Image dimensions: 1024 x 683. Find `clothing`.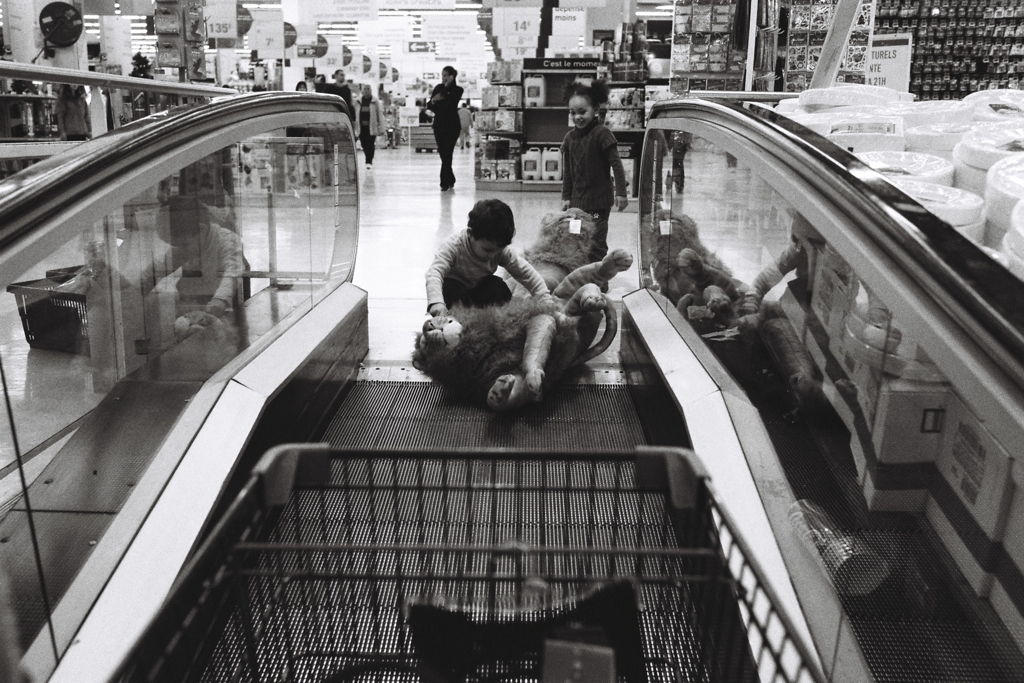
left=556, top=117, right=629, bottom=298.
